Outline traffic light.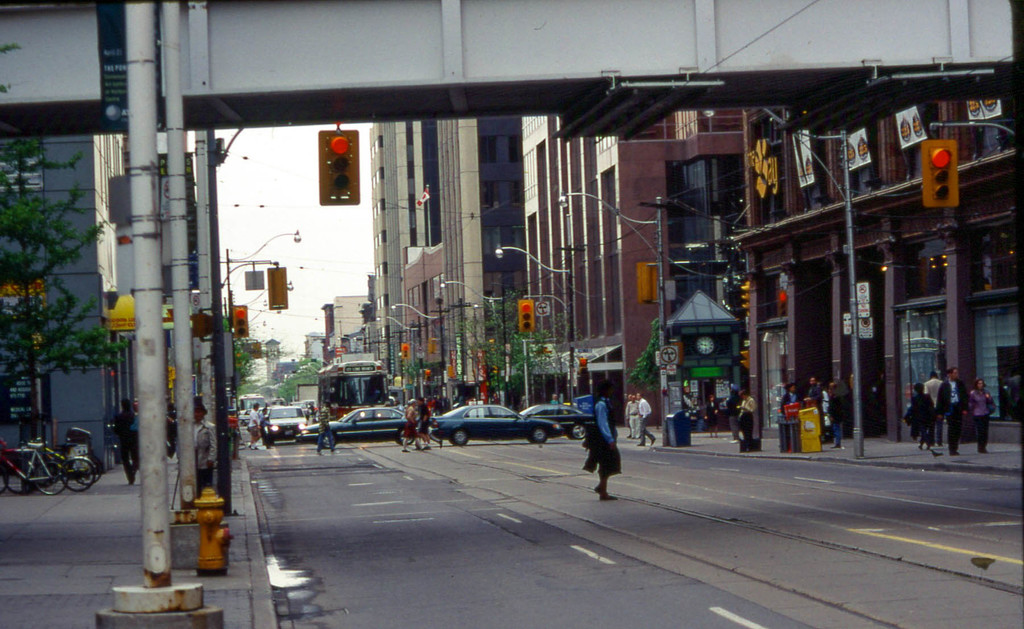
Outline: 444 363 453 377.
